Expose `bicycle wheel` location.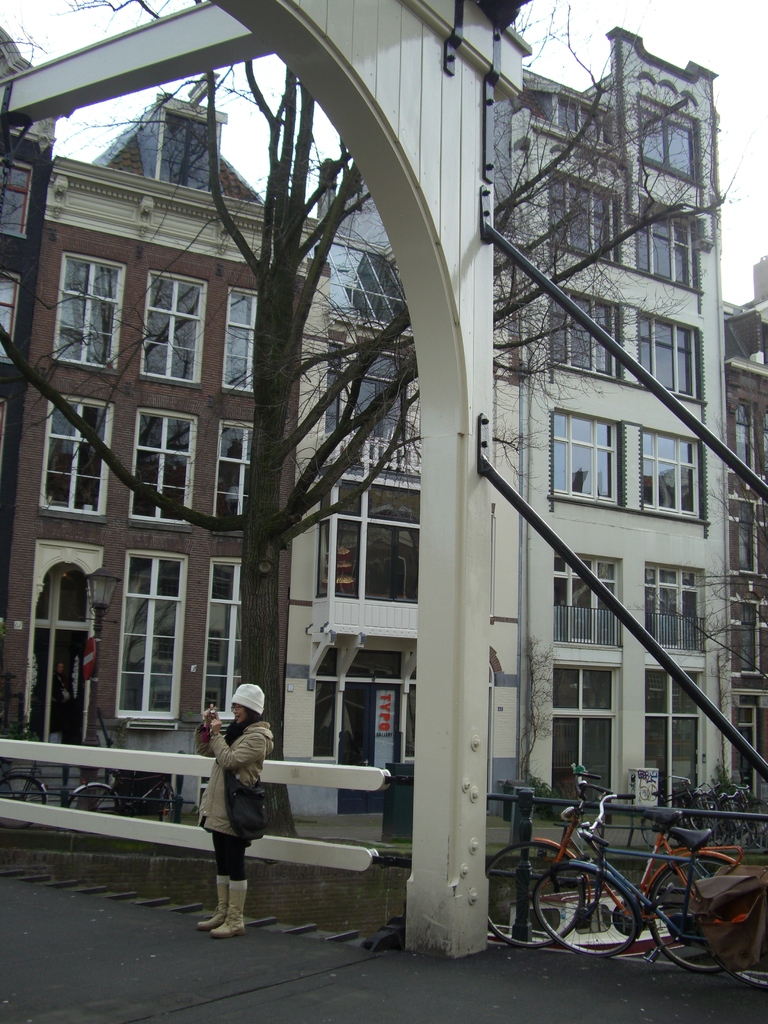
Exposed at 715,949,767,993.
